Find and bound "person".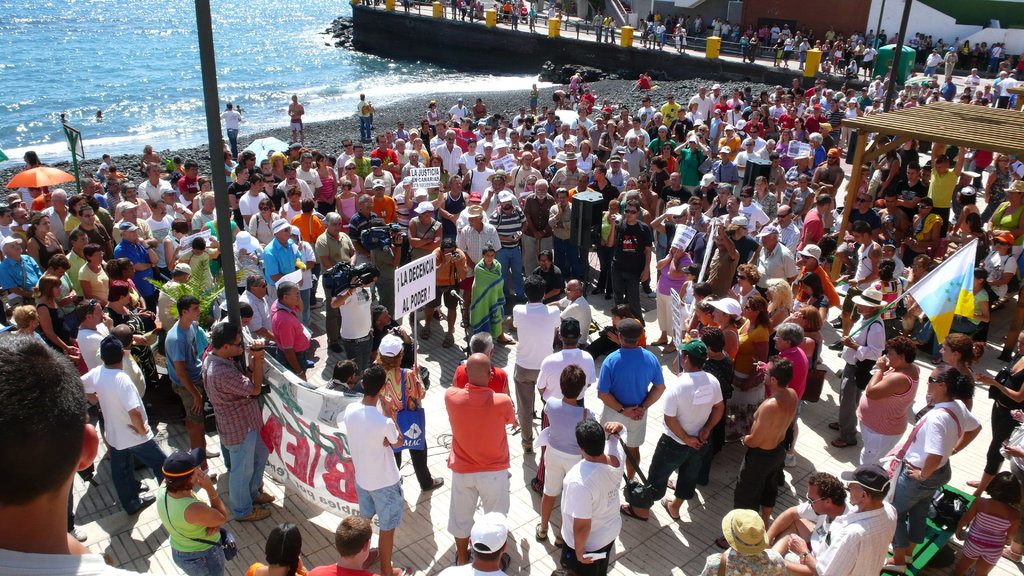
Bound: [left=524, top=177, right=556, bottom=275].
